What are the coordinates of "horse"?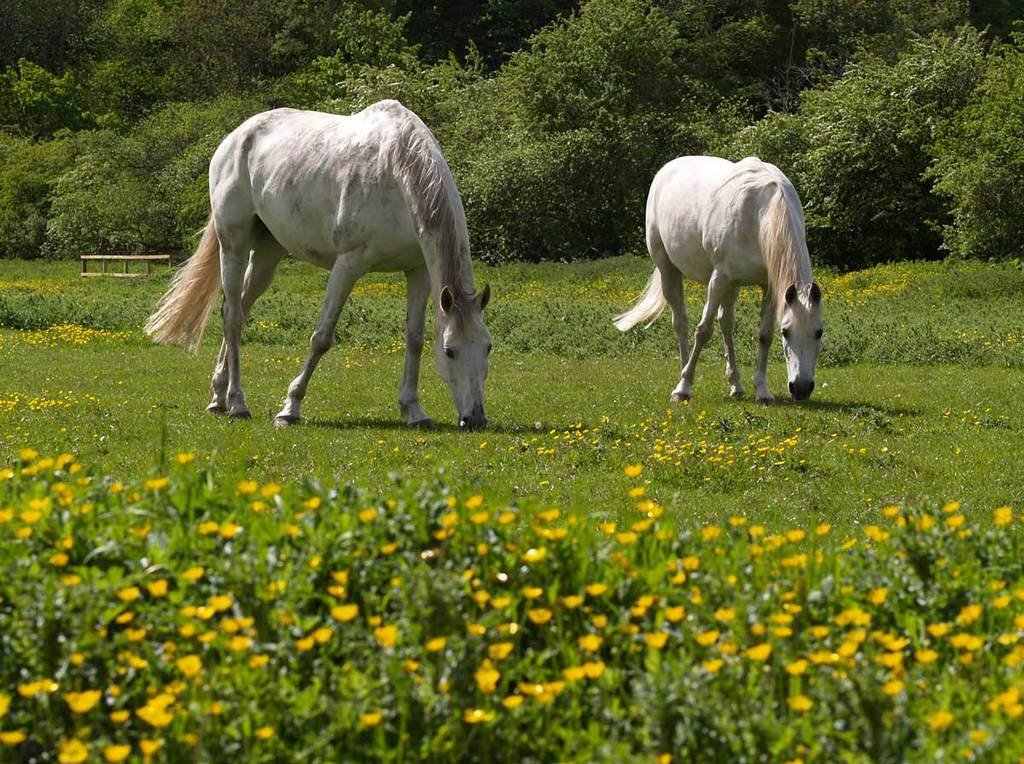
region(145, 96, 497, 432).
